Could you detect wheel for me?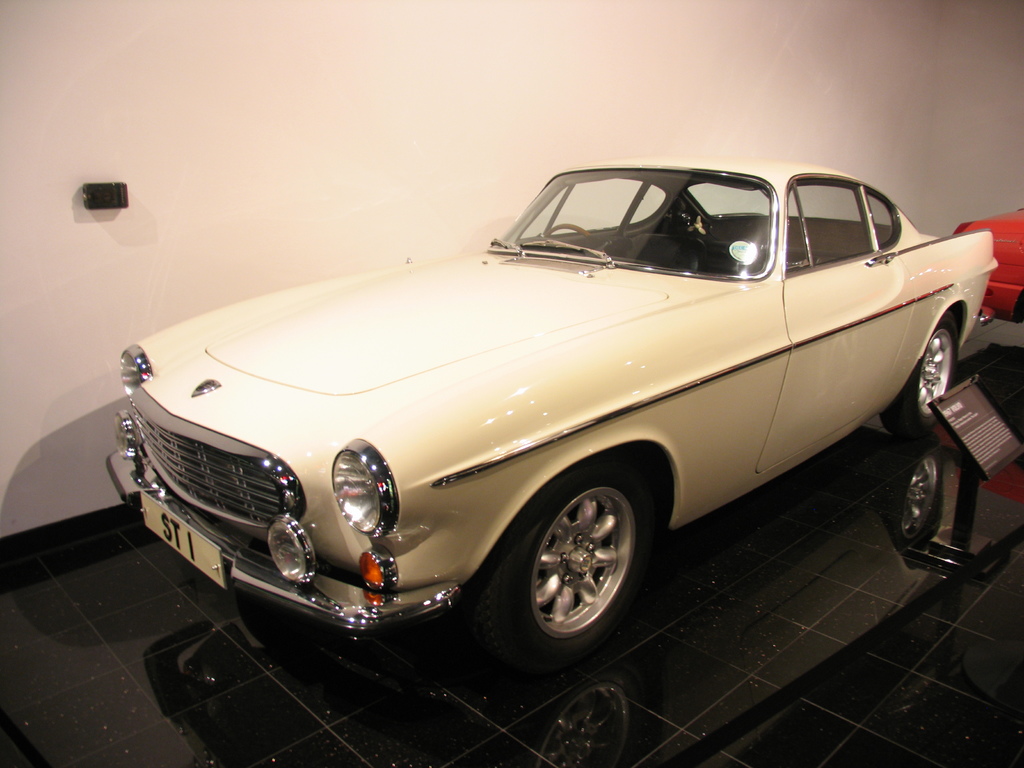
Detection result: 509:479:650:653.
